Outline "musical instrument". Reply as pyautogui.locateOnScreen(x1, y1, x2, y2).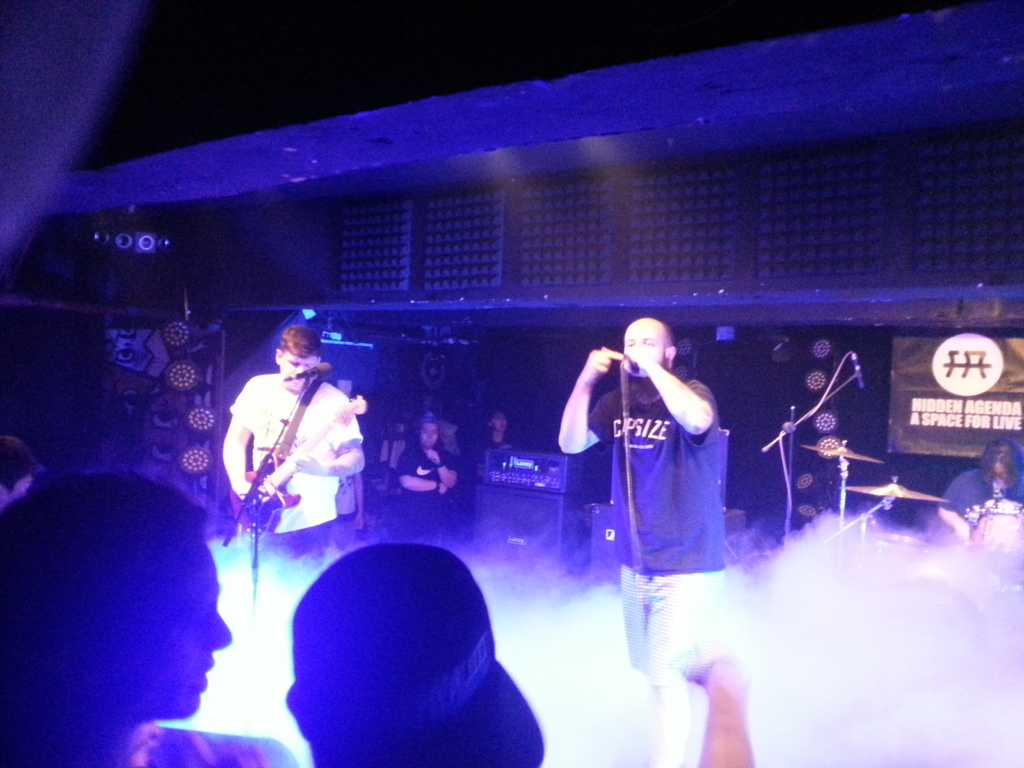
pyautogui.locateOnScreen(835, 479, 954, 502).
